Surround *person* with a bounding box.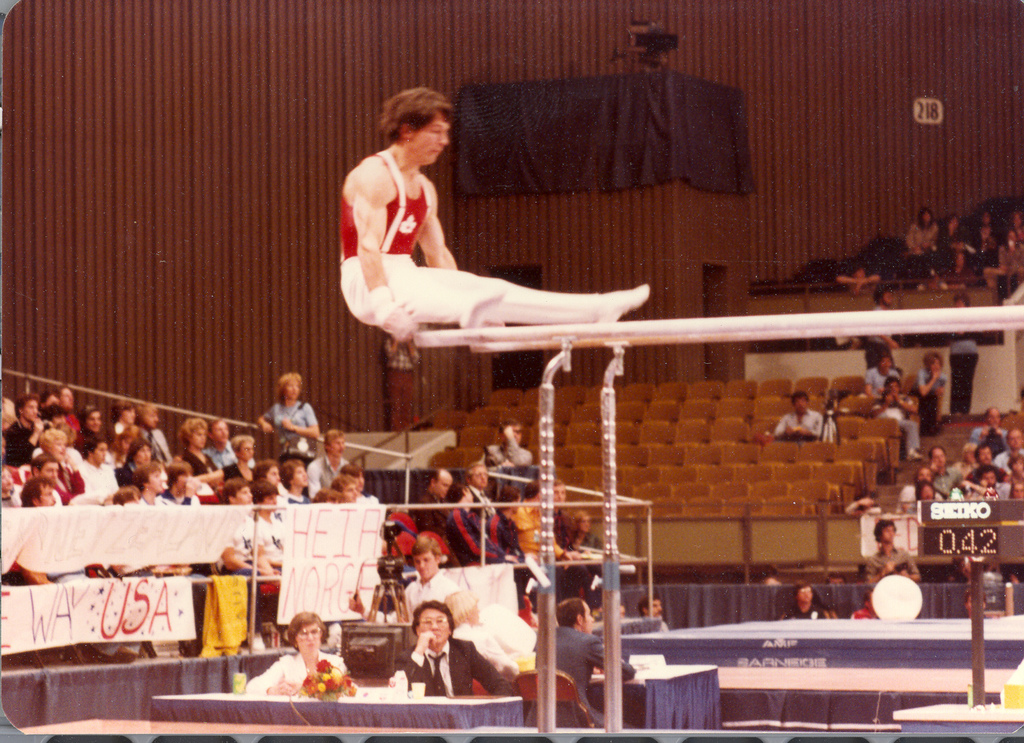
[left=771, top=390, right=833, bottom=438].
